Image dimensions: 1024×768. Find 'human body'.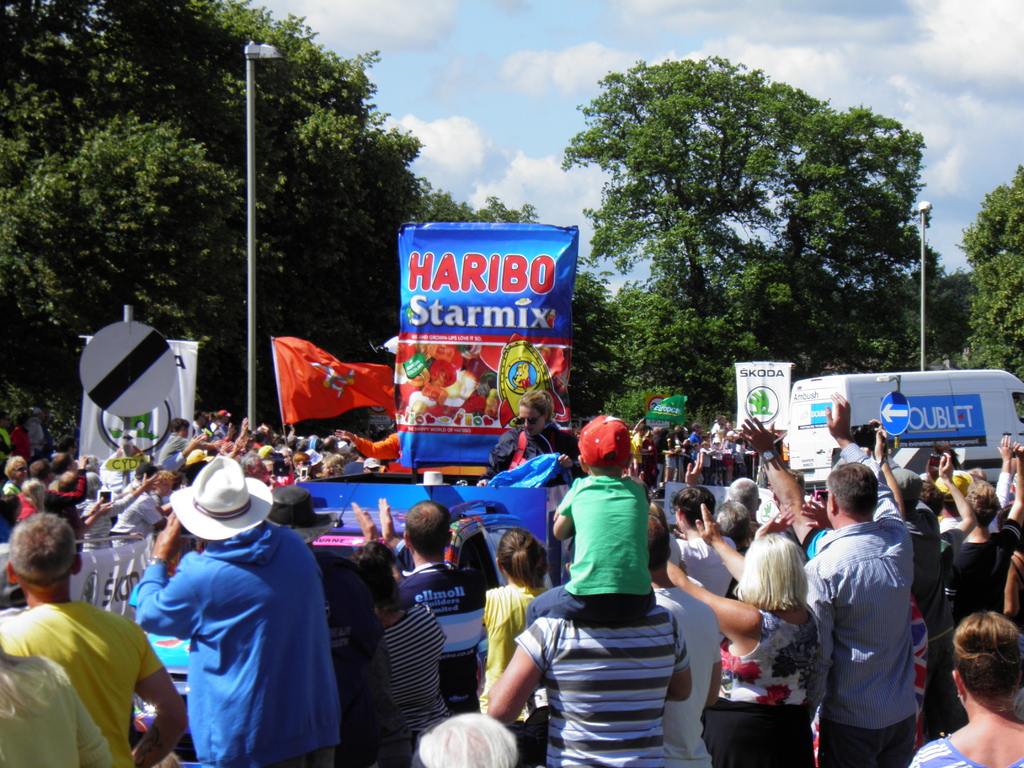
box(483, 422, 579, 483).
